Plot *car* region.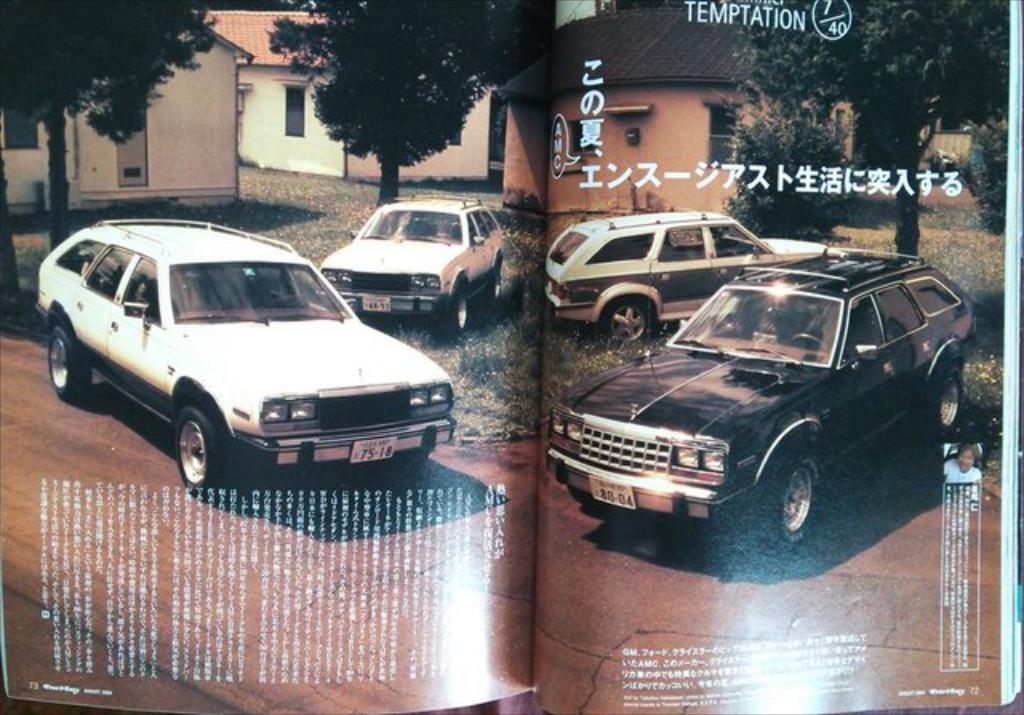
Plotted at [left=315, top=192, right=504, bottom=341].
